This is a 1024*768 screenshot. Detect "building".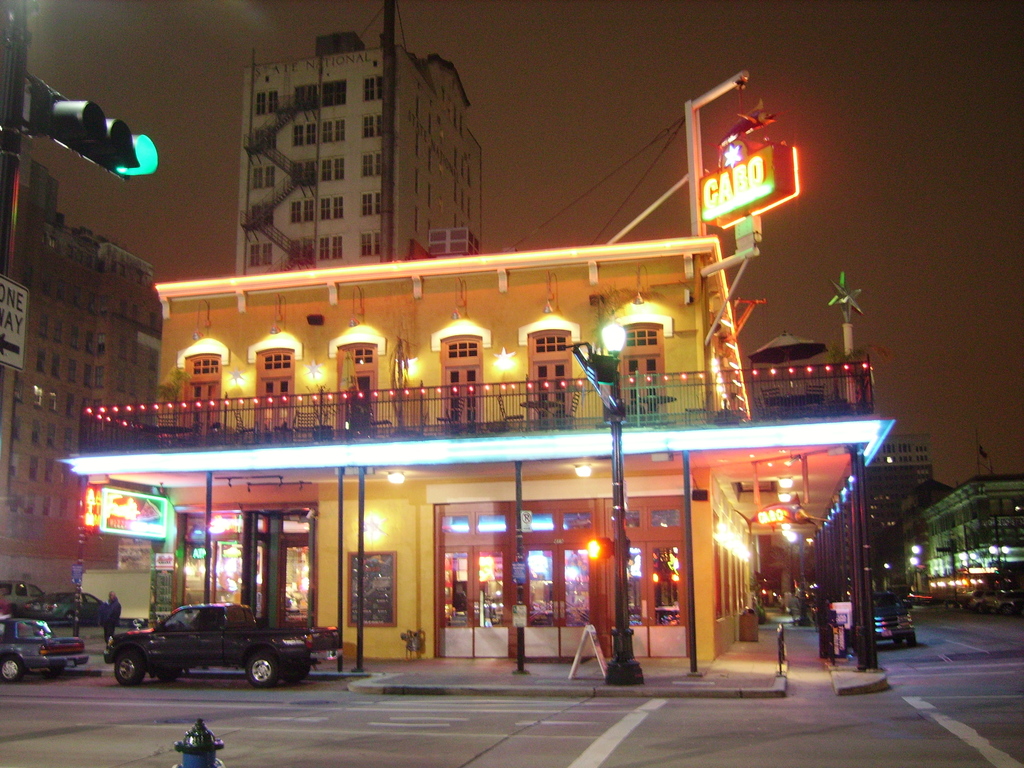
[left=43, top=228, right=896, bottom=653].
